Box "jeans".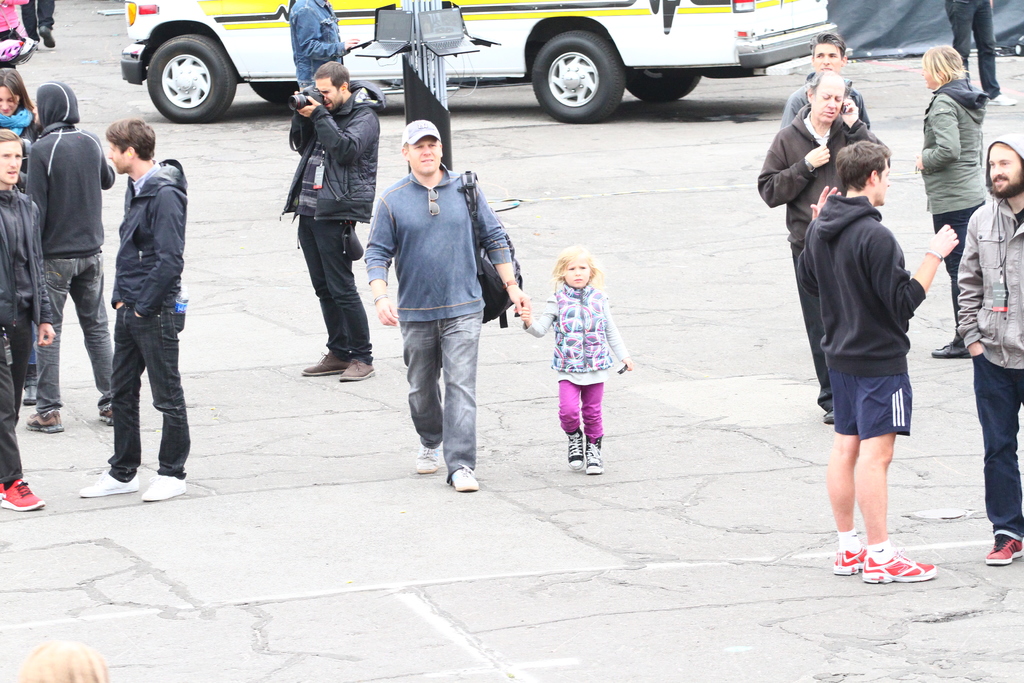
{"left": 40, "top": 251, "right": 123, "bottom": 419}.
